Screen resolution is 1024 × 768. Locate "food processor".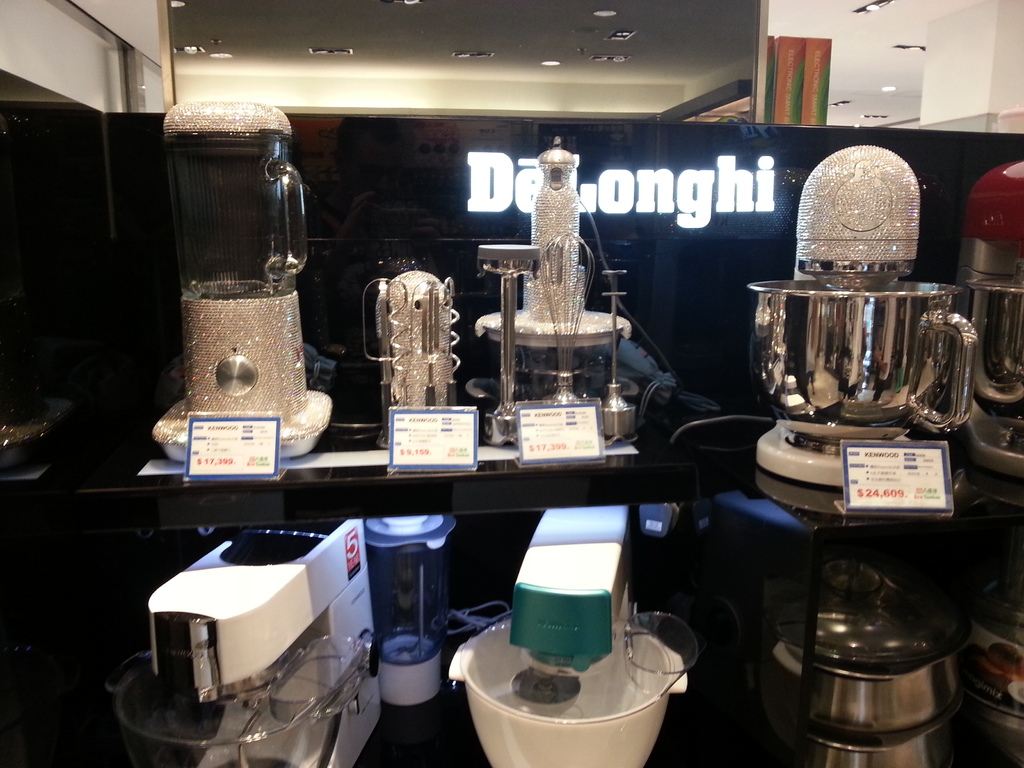
448:495:701:767.
